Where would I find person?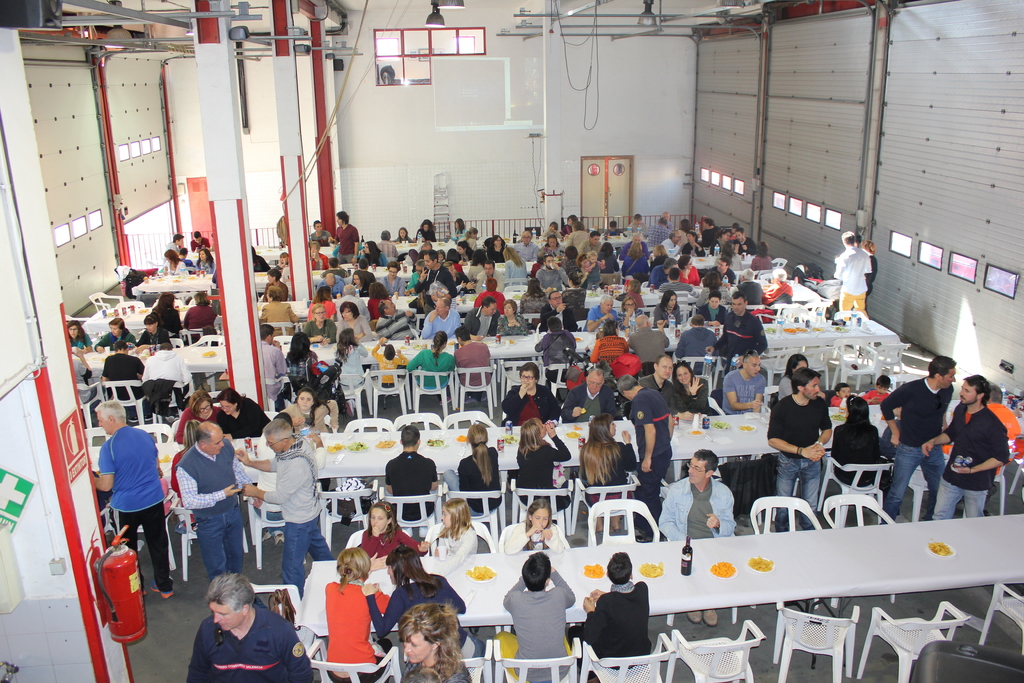
At (left=186, top=570, right=312, bottom=682).
